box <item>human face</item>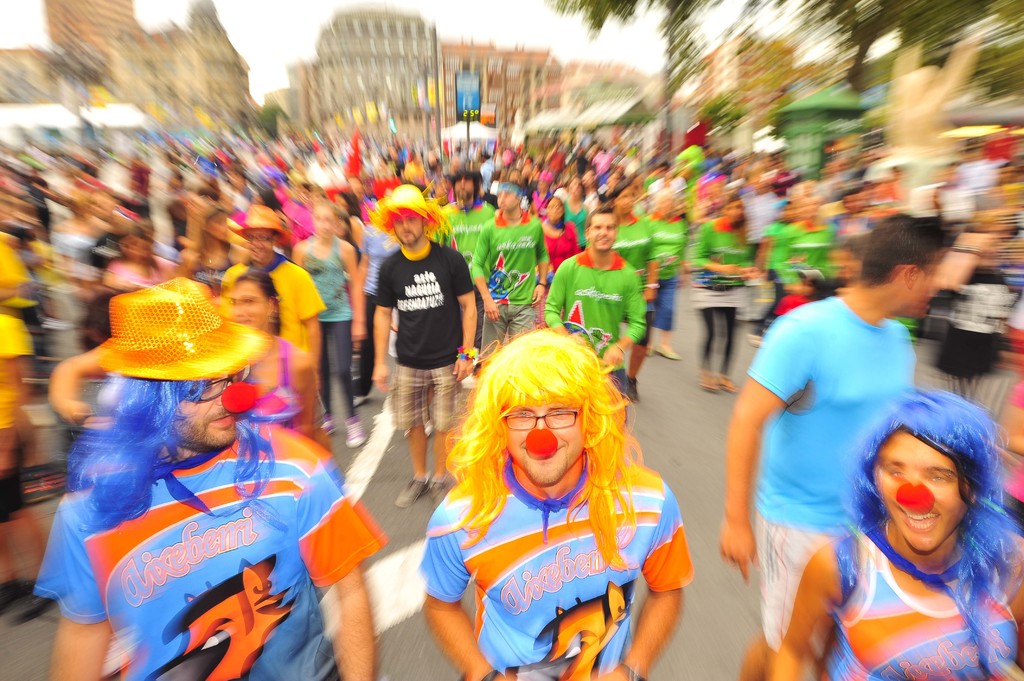
492/190/518/209
